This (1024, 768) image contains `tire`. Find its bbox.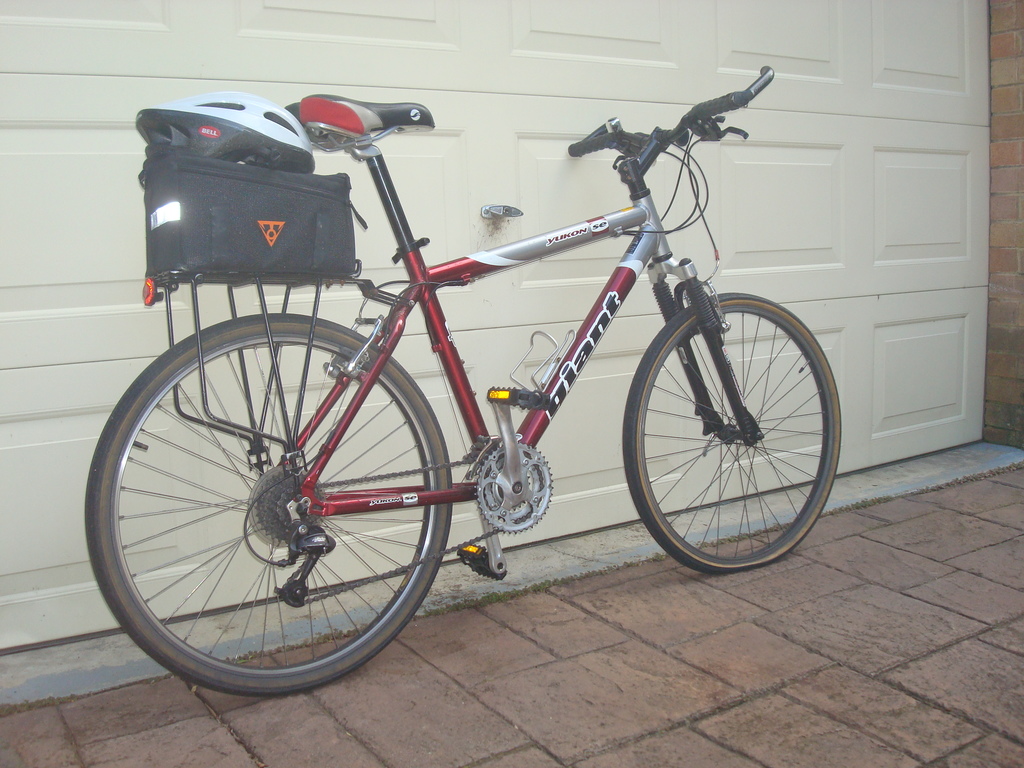
{"x1": 104, "y1": 308, "x2": 460, "y2": 700}.
